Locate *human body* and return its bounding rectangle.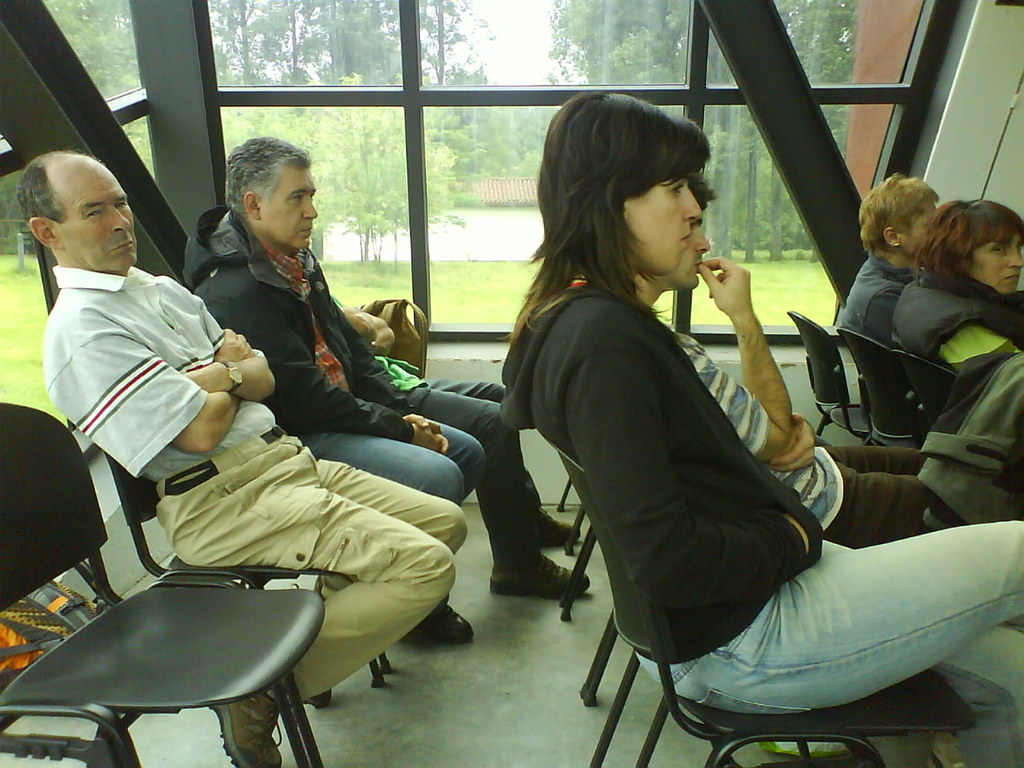
(x1=182, y1=137, x2=485, y2=641).
